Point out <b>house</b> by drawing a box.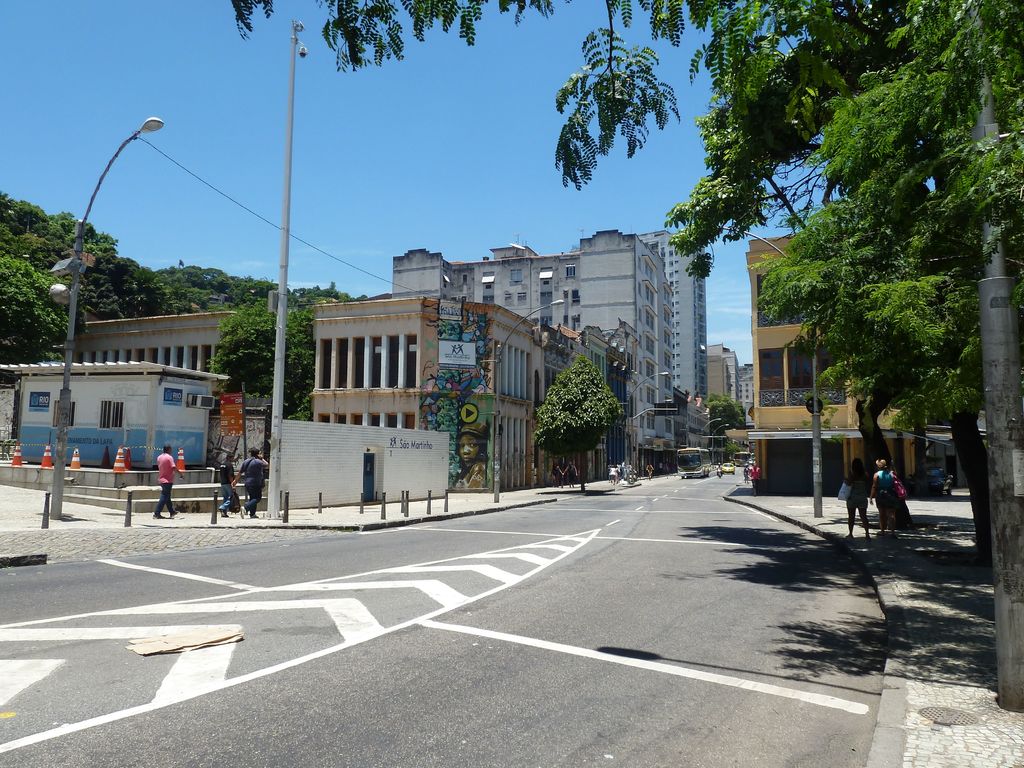
x1=737, y1=358, x2=755, y2=436.
